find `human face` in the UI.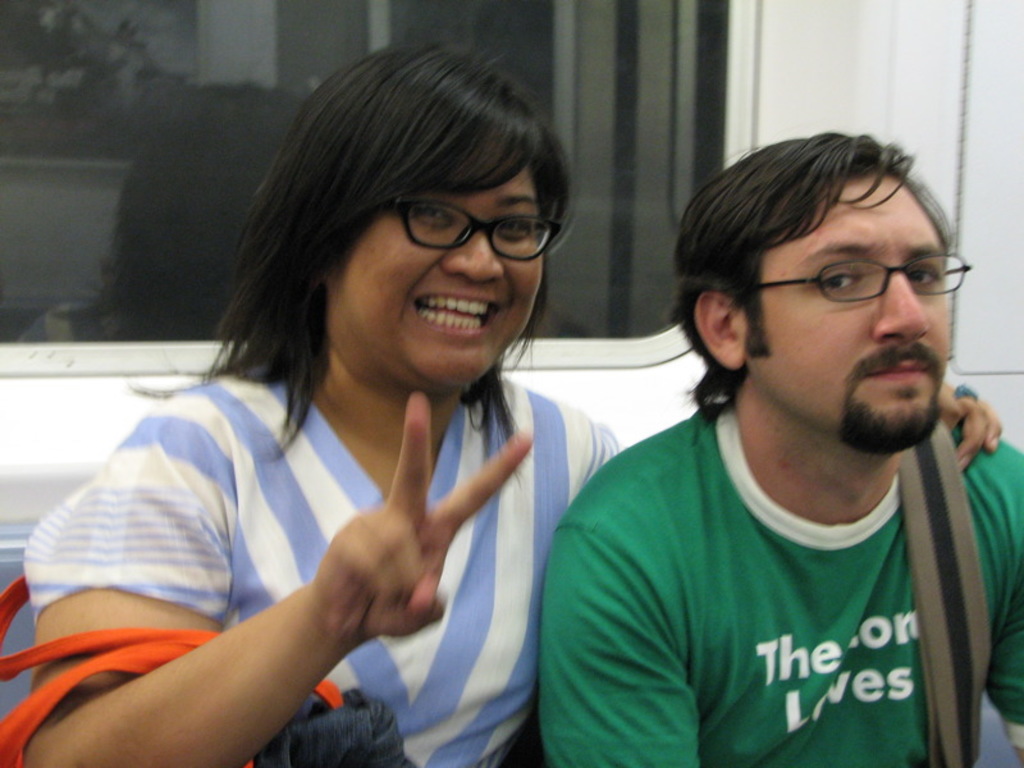
UI element at crop(335, 166, 541, 387).
